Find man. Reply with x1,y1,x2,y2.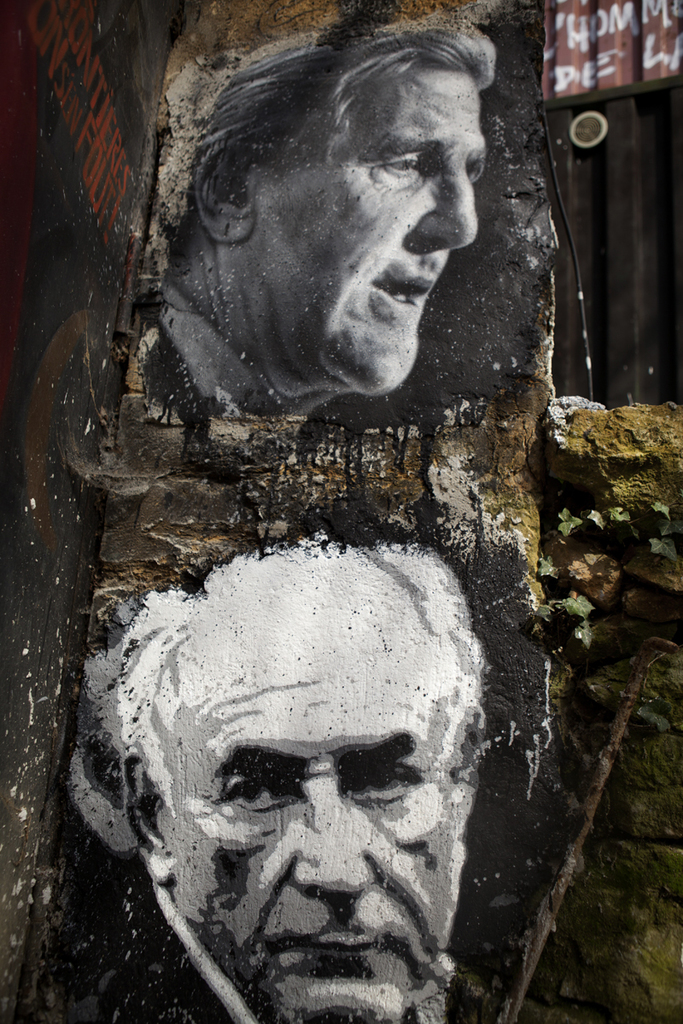
69,536,491,1023.
